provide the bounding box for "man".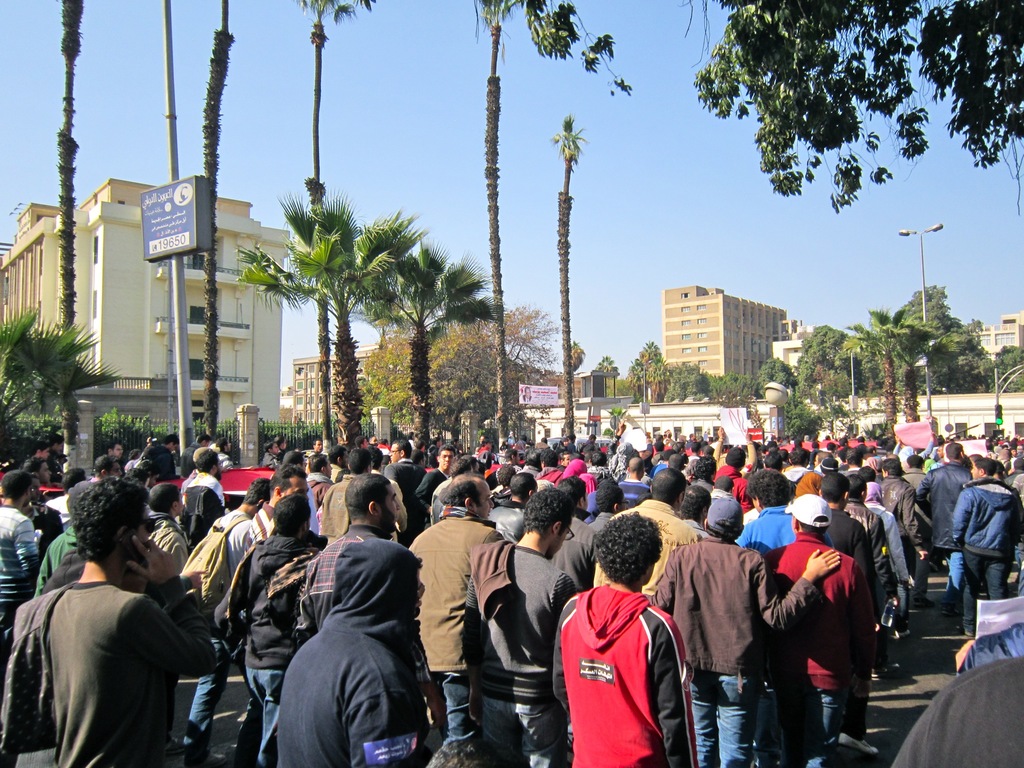
rect(551, 511, 687, 767).
